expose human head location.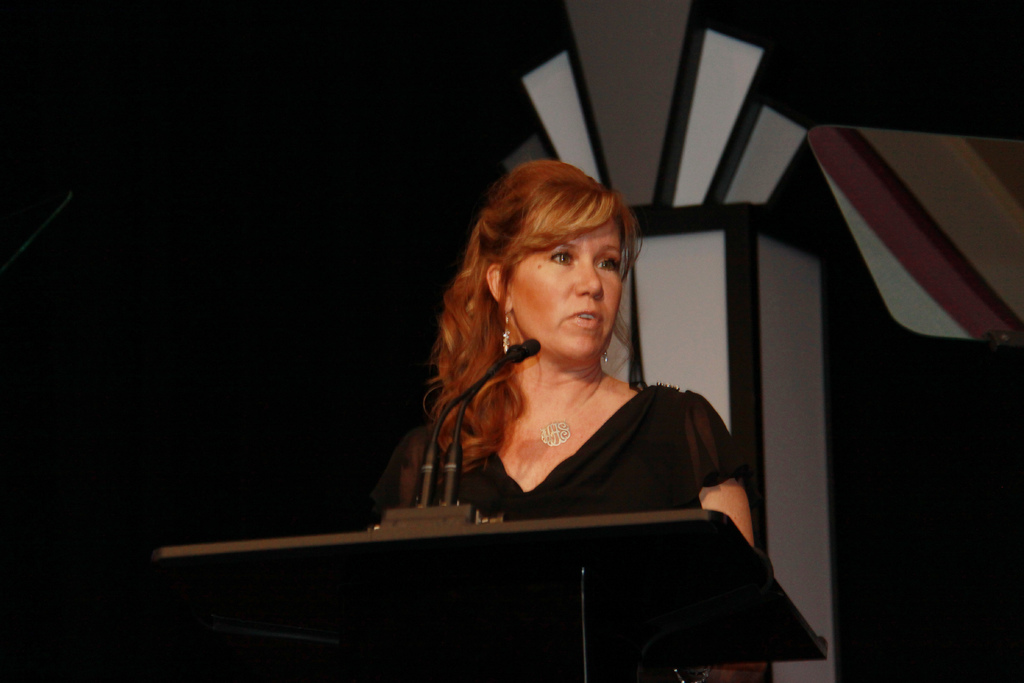
Exposed at <bbox>469, 160, 644, 358</bbox>.
